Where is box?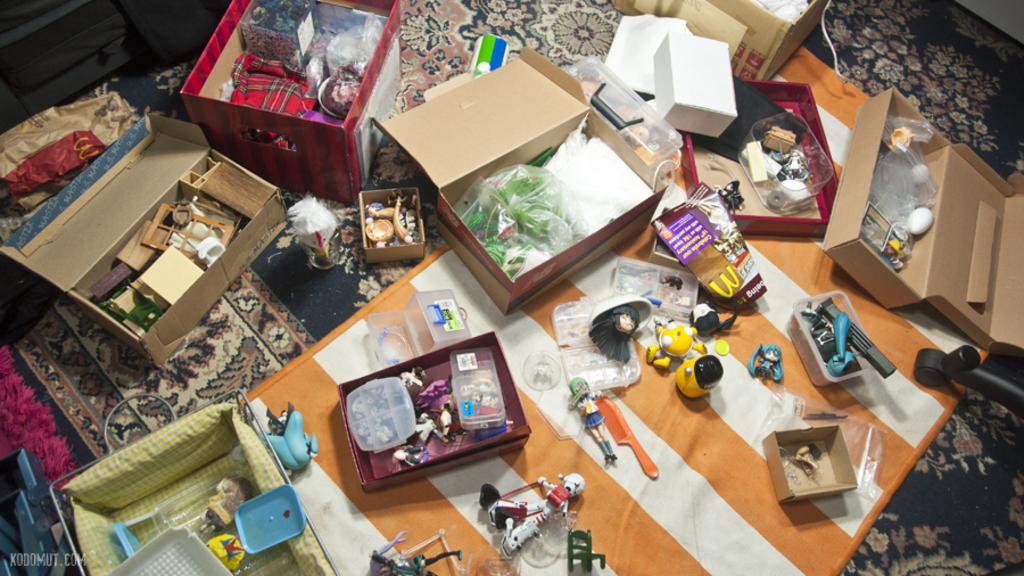
[656,42,744,135].
